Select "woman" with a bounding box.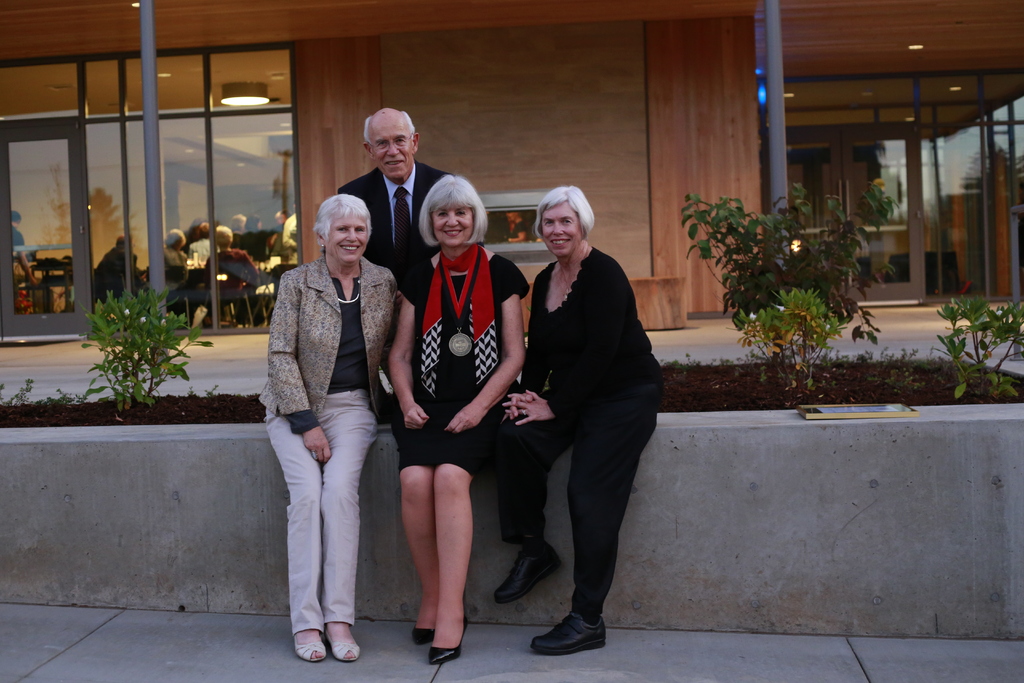
box(251, 195, 403, 667).
